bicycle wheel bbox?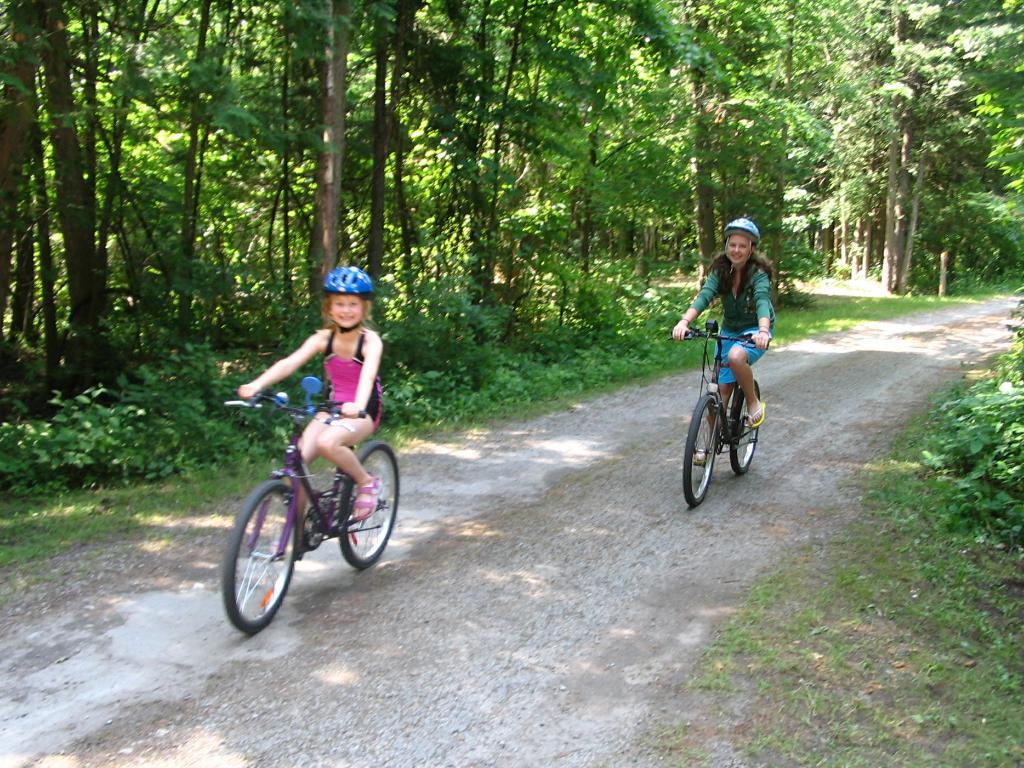
{"left": 684, "top": 392, "right": 717, "bottom": 510}
